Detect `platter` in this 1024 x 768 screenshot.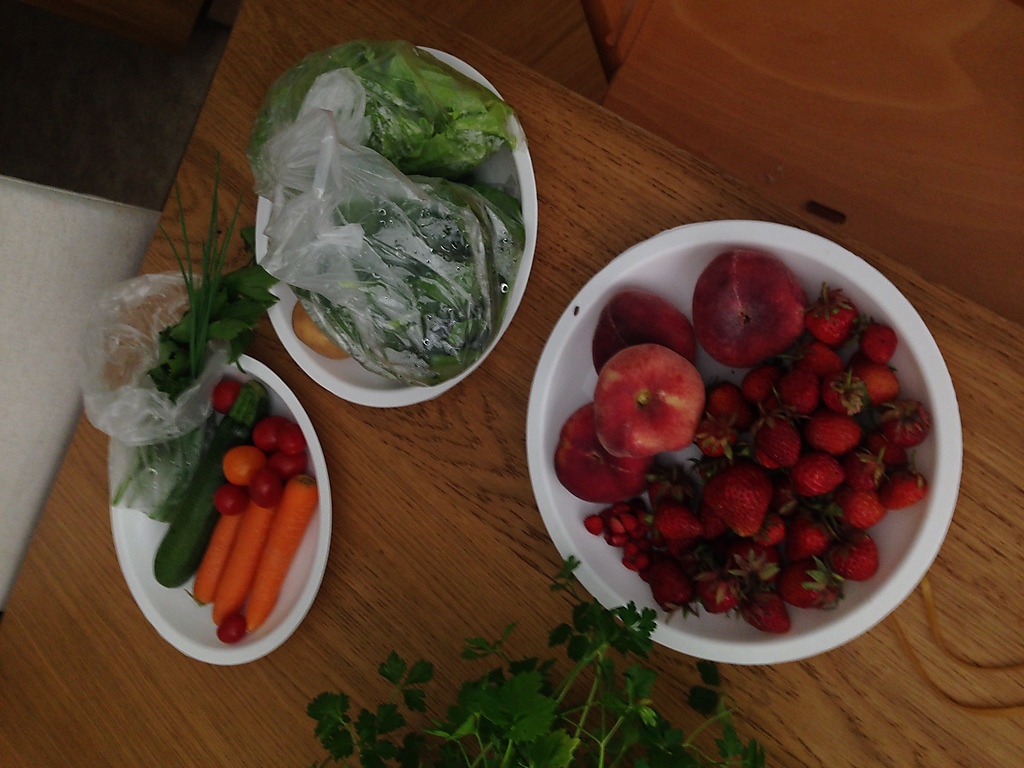
Detection: detection(525, 219, 968, 664).
